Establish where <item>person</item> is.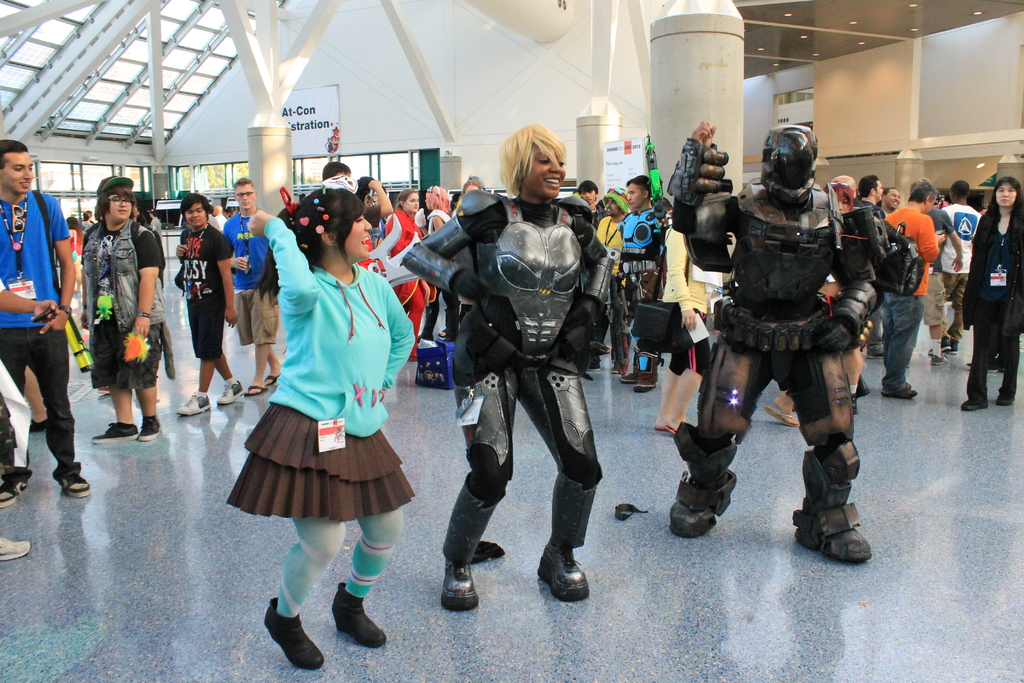
Established at rect(381, 185, 424, 361).
